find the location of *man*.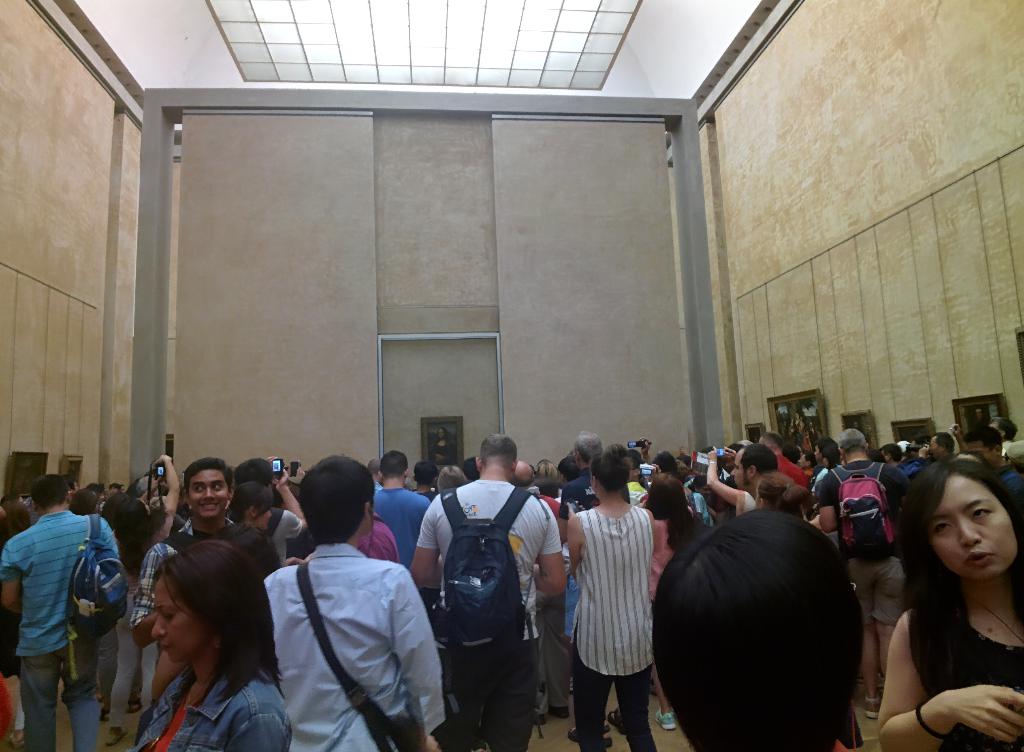
Location: bbox(404, 436, 563, 749).
